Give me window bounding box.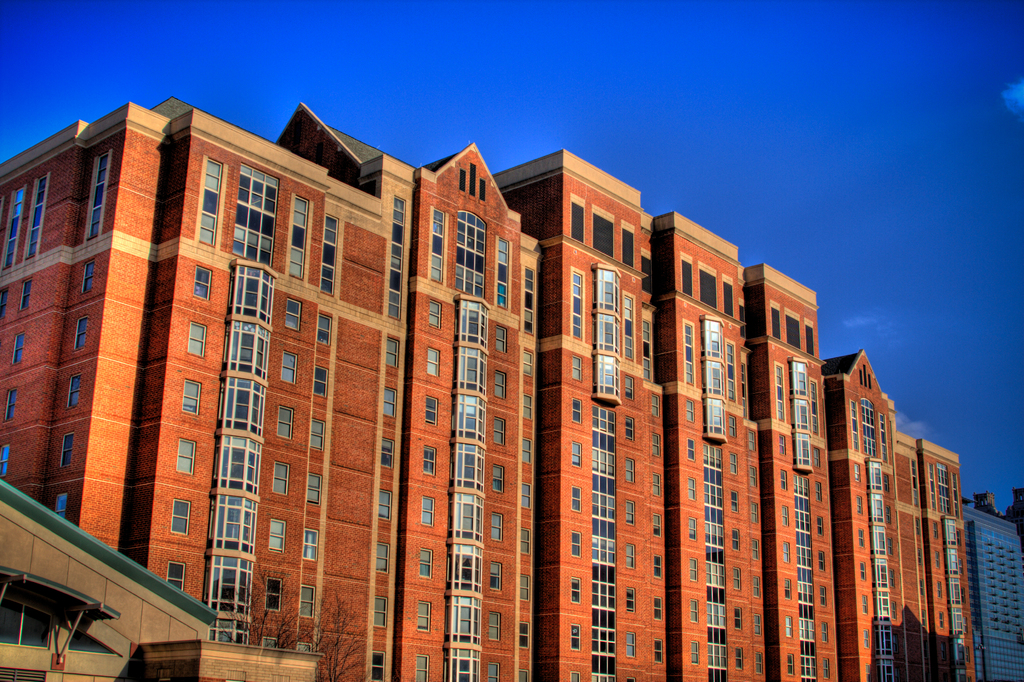
[653, 640, 665, 665].
